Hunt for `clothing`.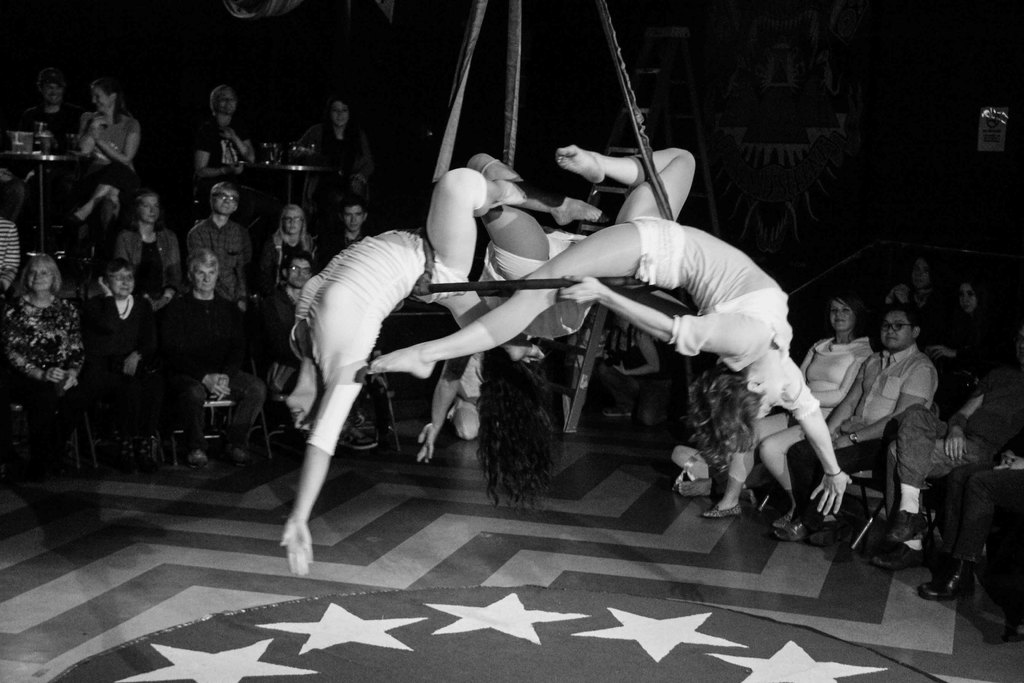
Hunted down at box=[76, 294, 159, 437].
